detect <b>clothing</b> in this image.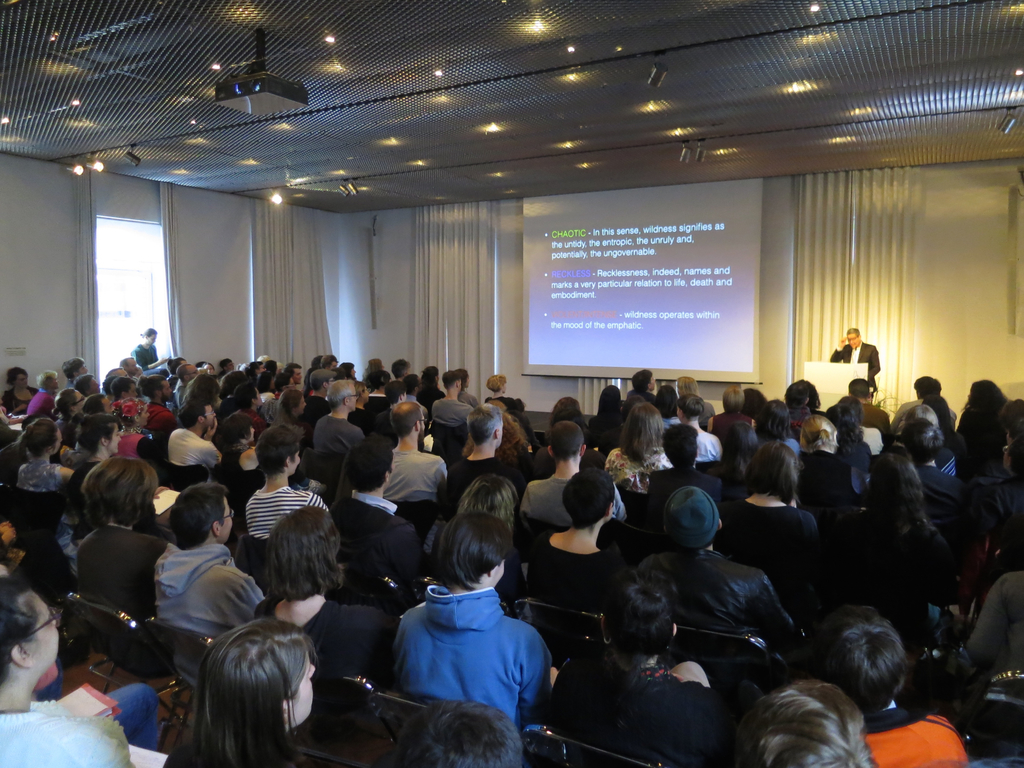
Detection: bbox=(68, 459, 104, 511).
